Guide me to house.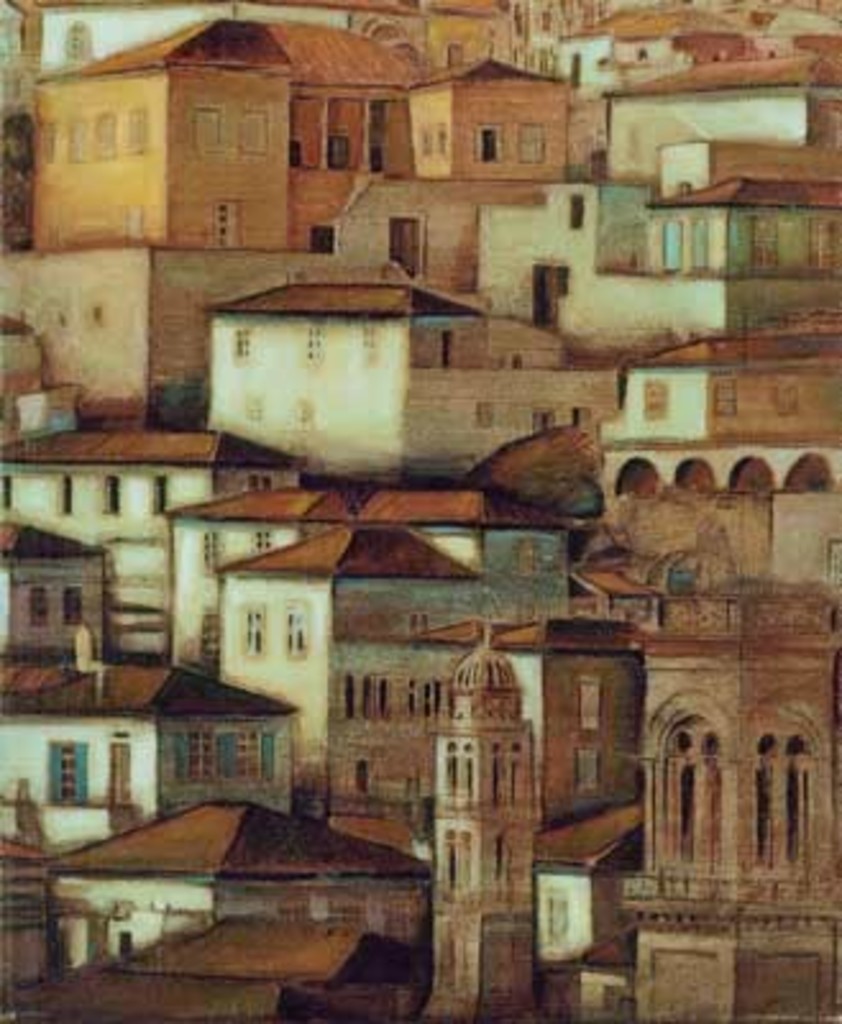
Guidance: l=358, t=0, r=537, b=79.
